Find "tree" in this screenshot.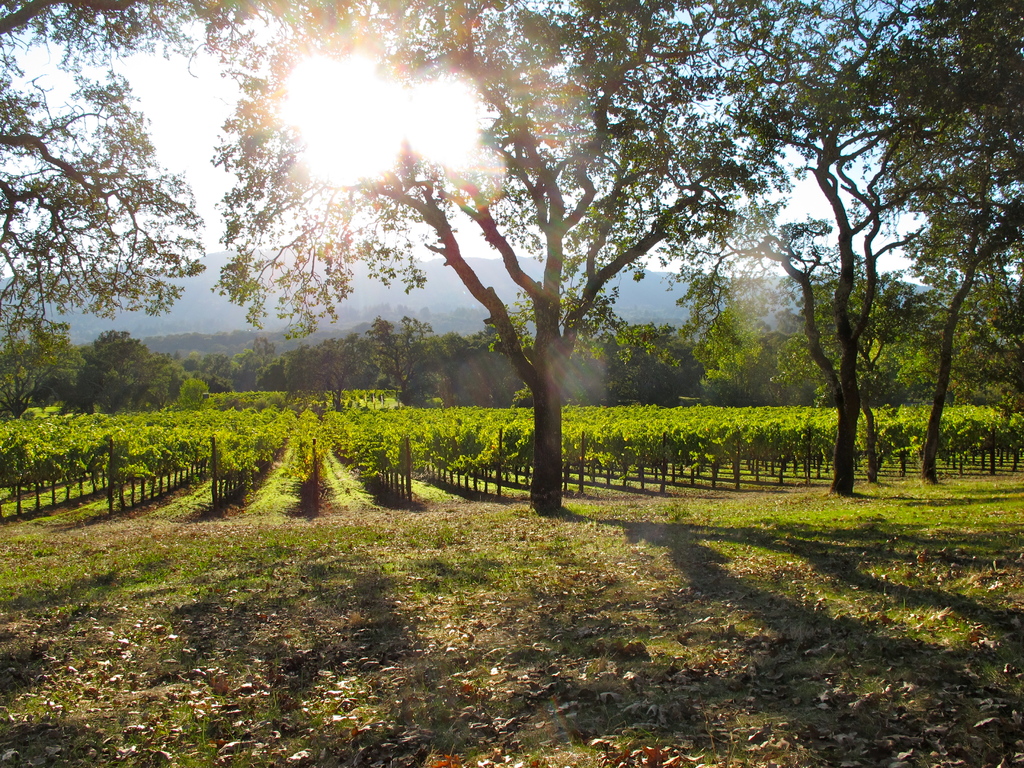
The bounding box for "tree" is box(204, 338, 300, 389).
